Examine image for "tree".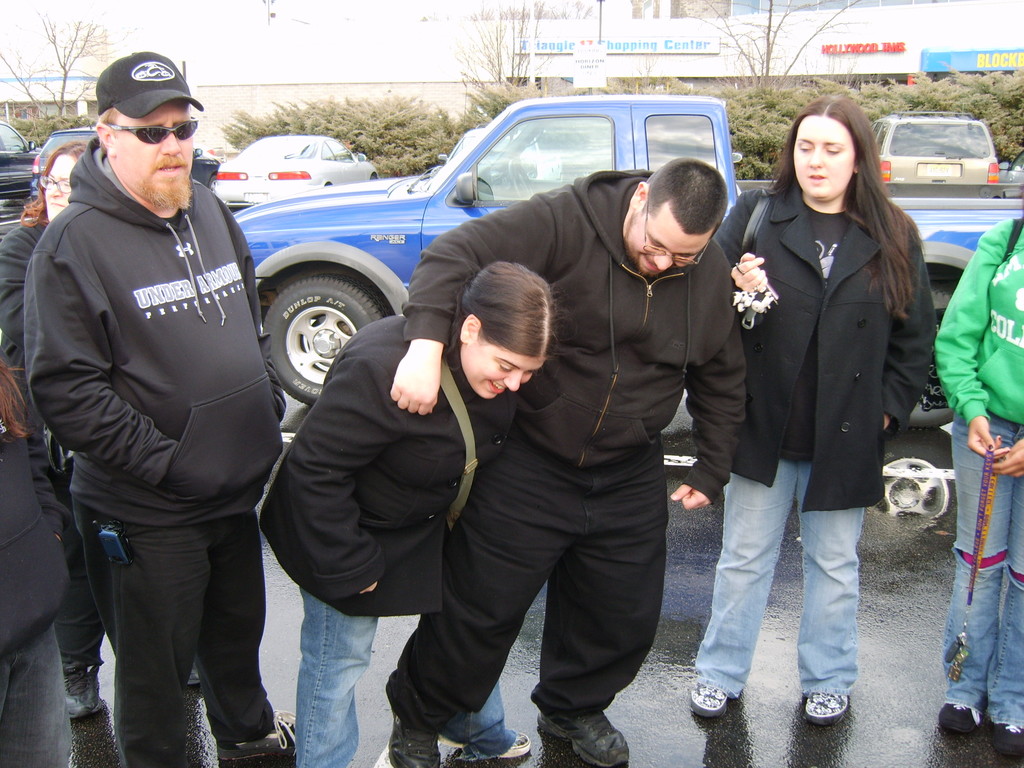
Examination result: (x1=0, y1=1, x2=112, y2=116).
